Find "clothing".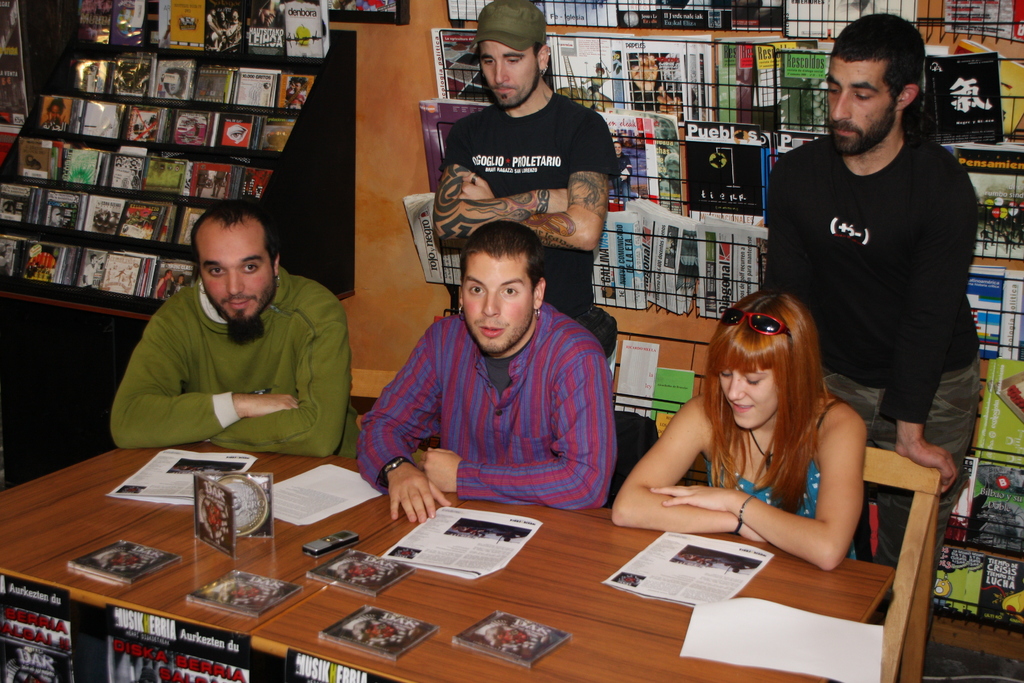
x1=348, y1=300, x2=613, y2=518.
